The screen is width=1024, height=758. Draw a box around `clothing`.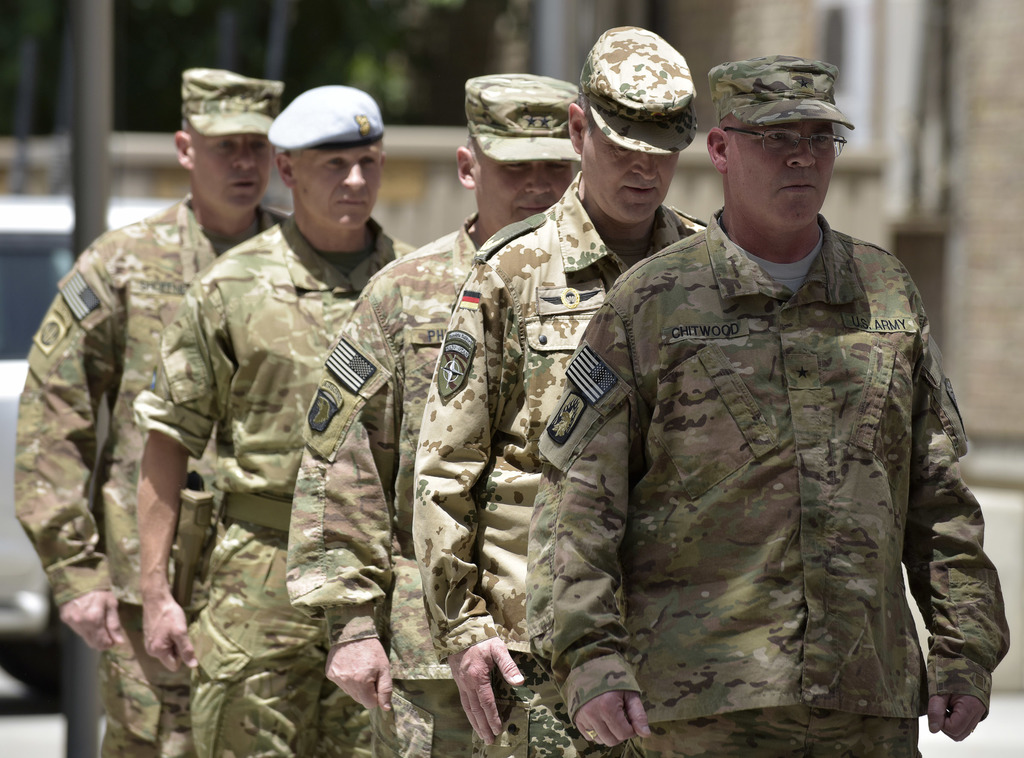
bbox=(413, 173, 726, 754).
